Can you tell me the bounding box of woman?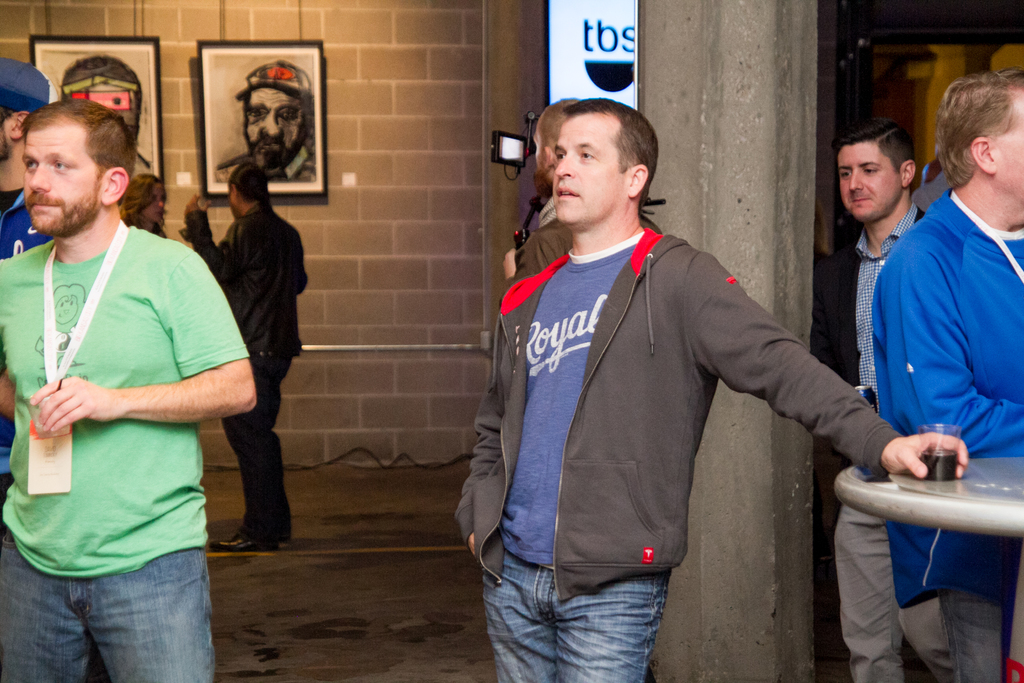
rect(118, 172, 164, 238).
